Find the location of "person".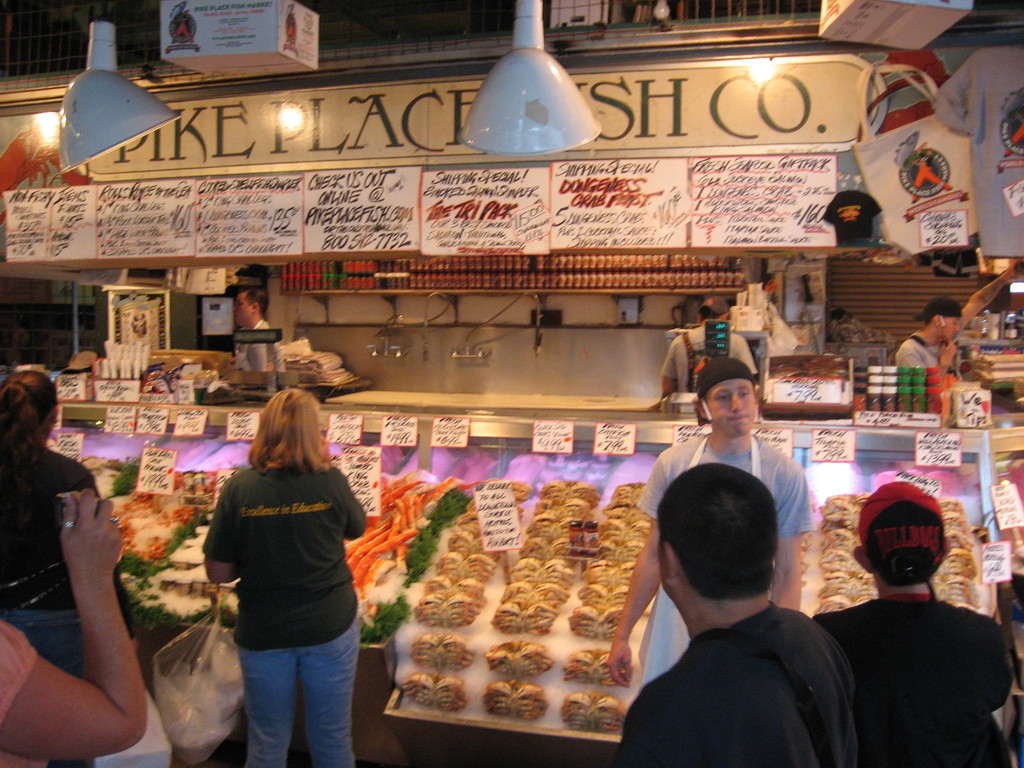
Location: (808,475,1023,767).
